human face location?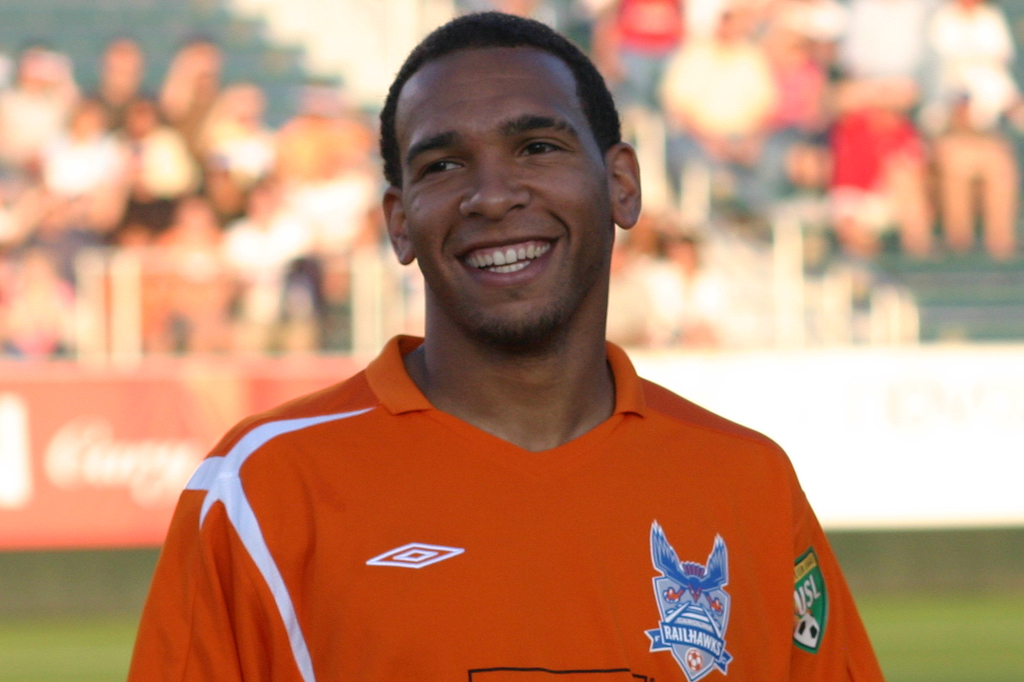
x1=407, y1=46, x2=624, y2=338
